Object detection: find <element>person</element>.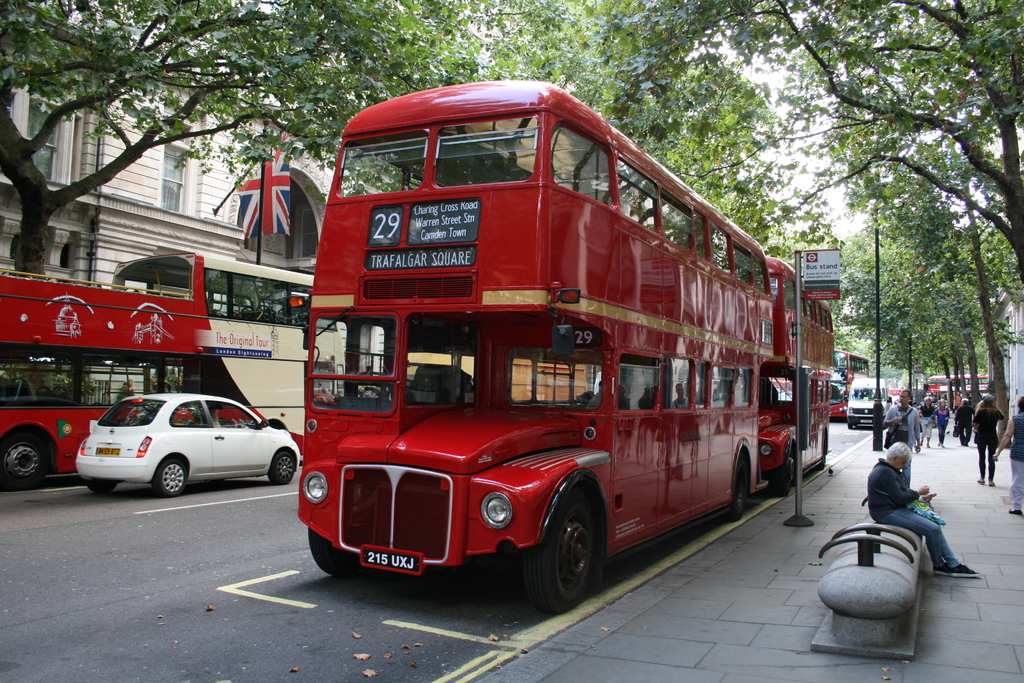
1006, 394, 1023, 514.
